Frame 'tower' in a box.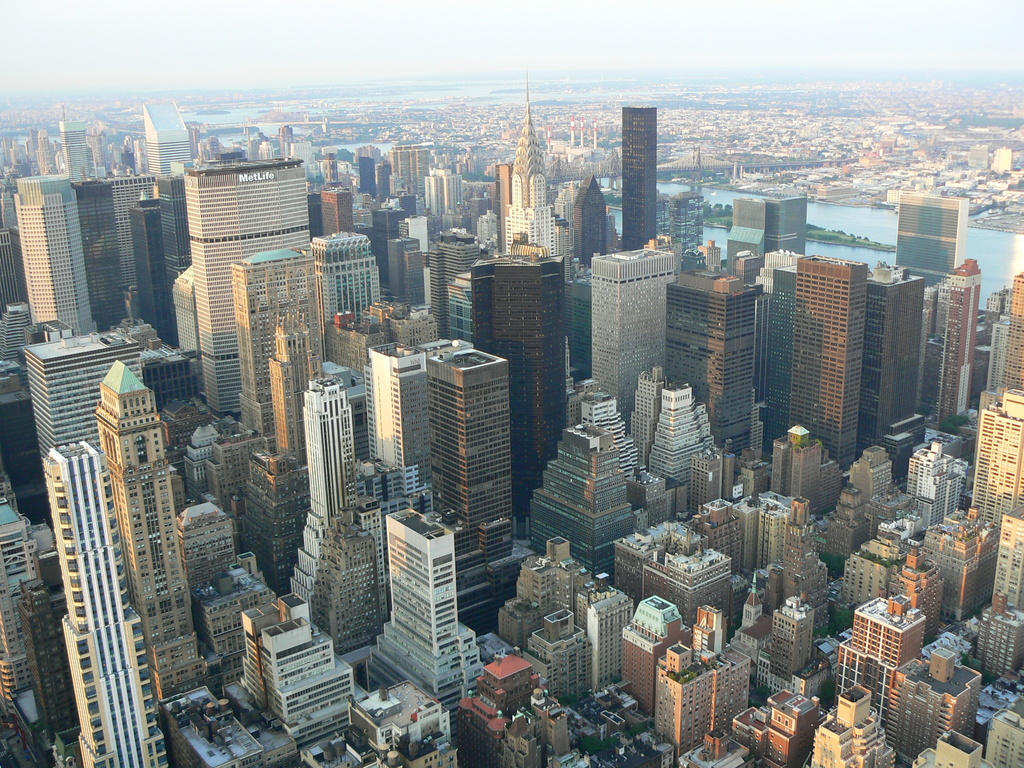
bbox=(237, 256, 317, 421).
